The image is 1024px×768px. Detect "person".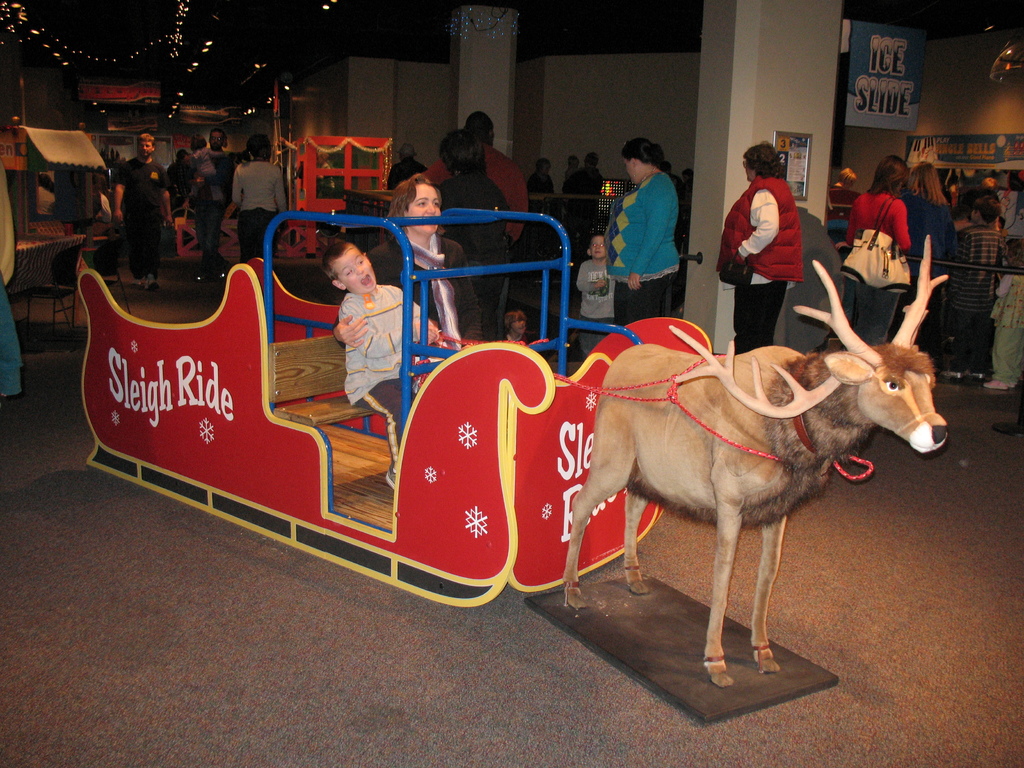
Detection: region(984, 244, 1023, 384).
